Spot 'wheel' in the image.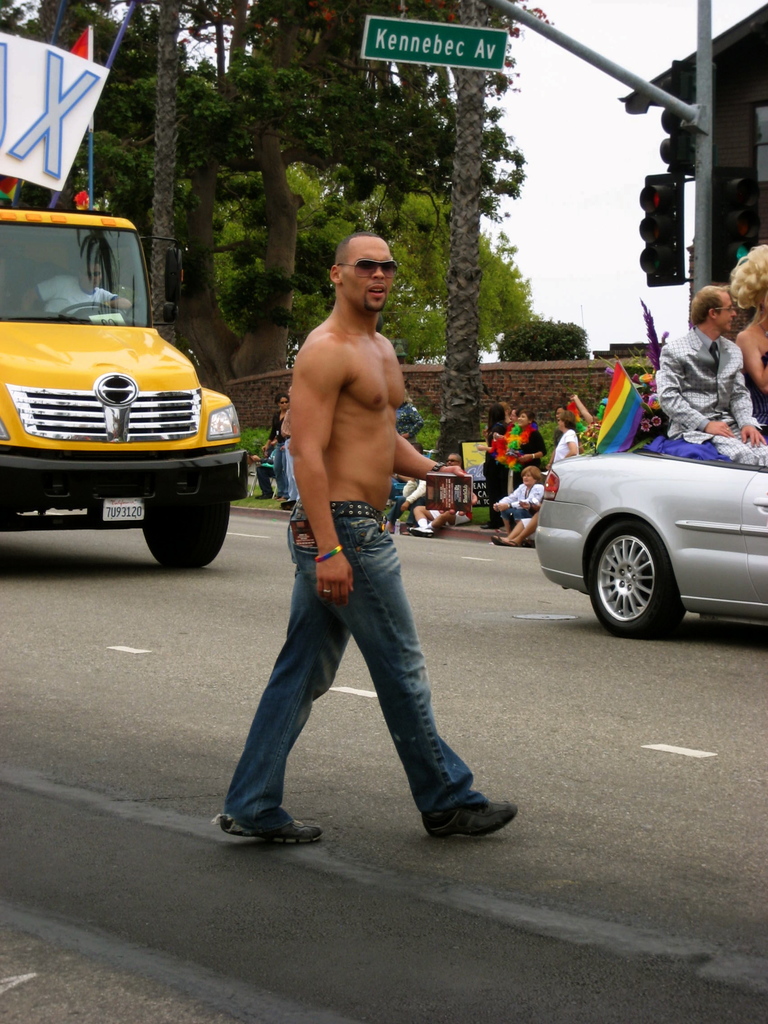
'wheel' found at bbox=(598, 525, 697, 622).
